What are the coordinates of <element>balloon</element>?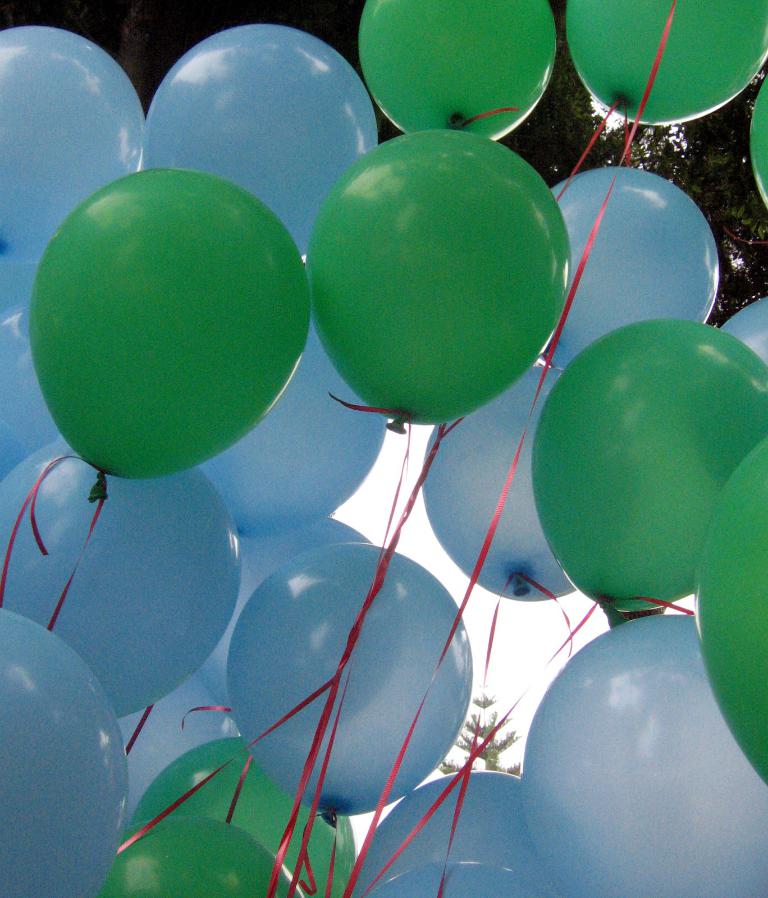
0 607 133 897.
